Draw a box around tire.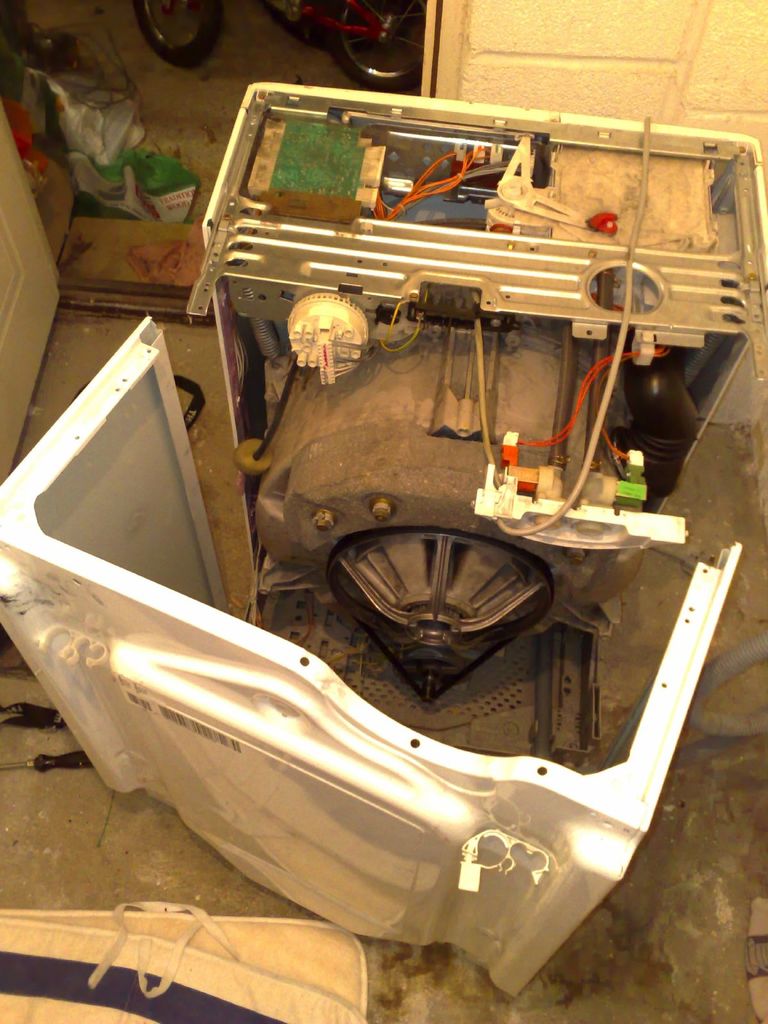
(x1=131, y1=0, x2=220, y2=71).
